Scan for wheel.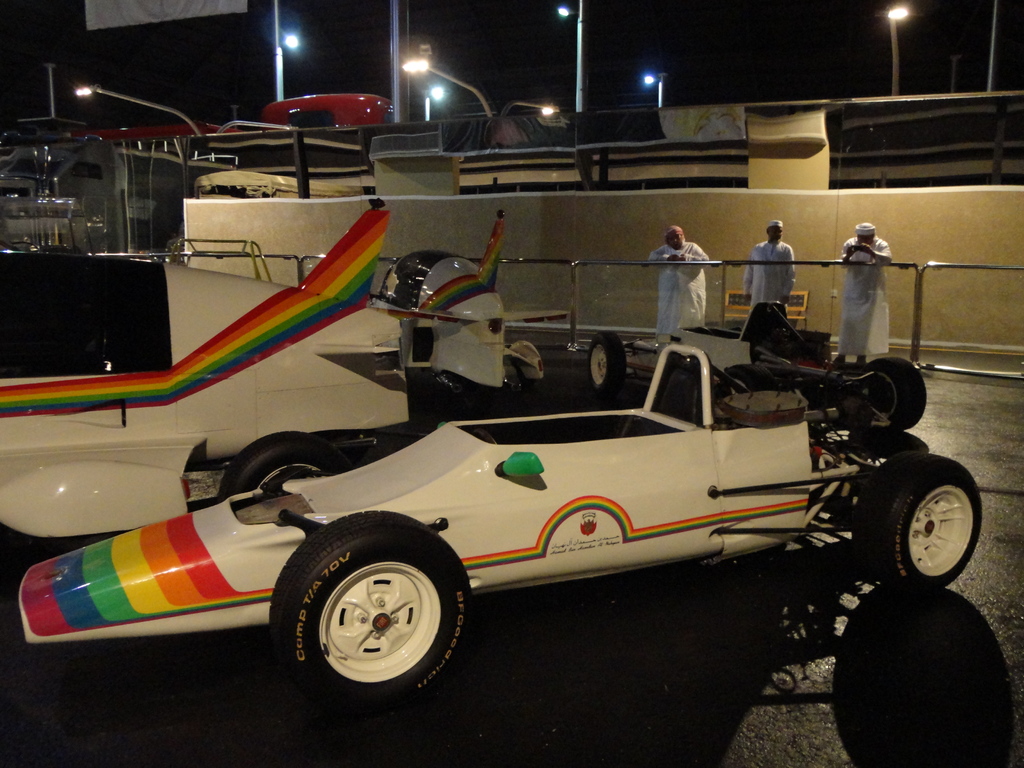
Scan result: 591/331/629/396.
